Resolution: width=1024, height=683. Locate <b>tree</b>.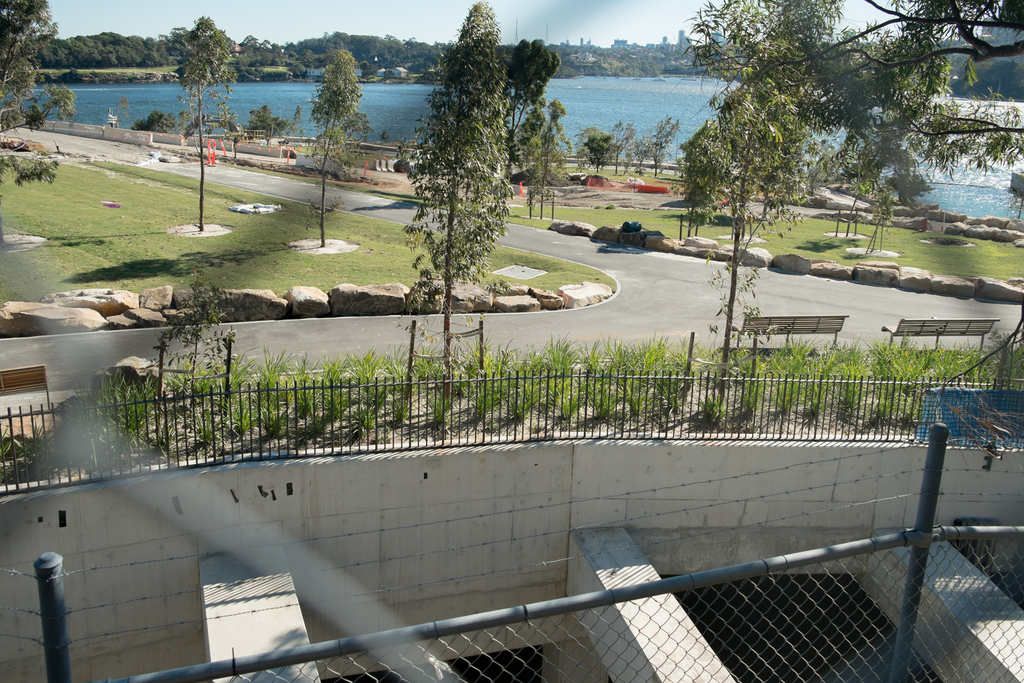
[x1=243, y1=100, x2=294, y2=146].
